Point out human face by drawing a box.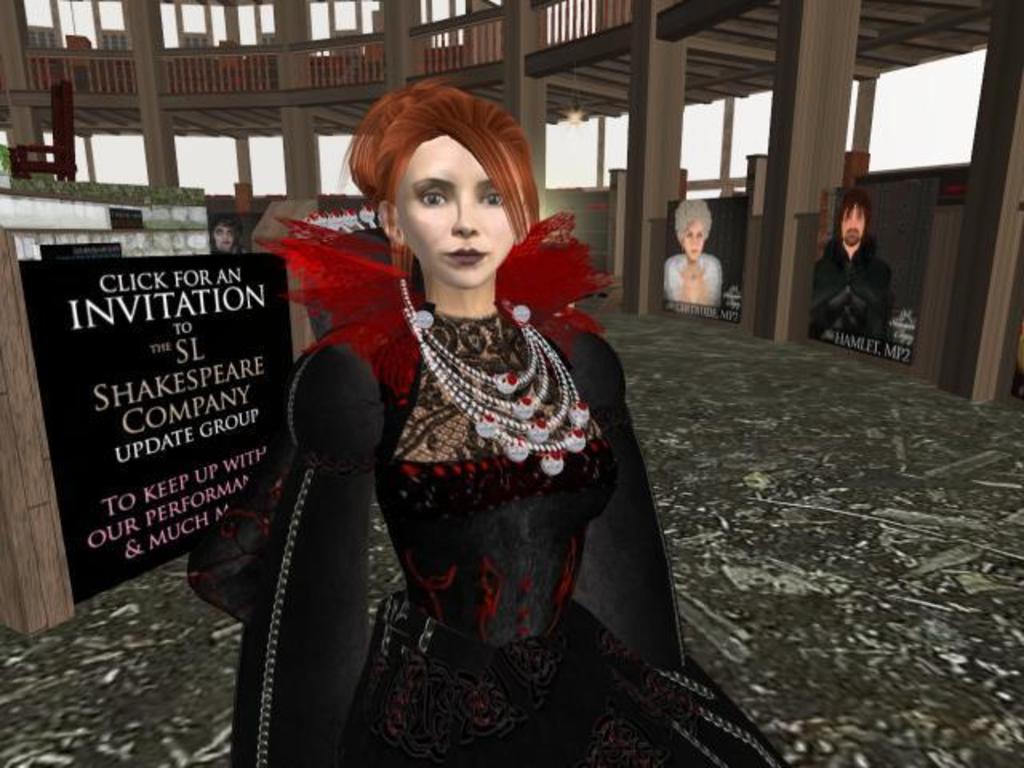
Rect(682, 219, 702, 259).
